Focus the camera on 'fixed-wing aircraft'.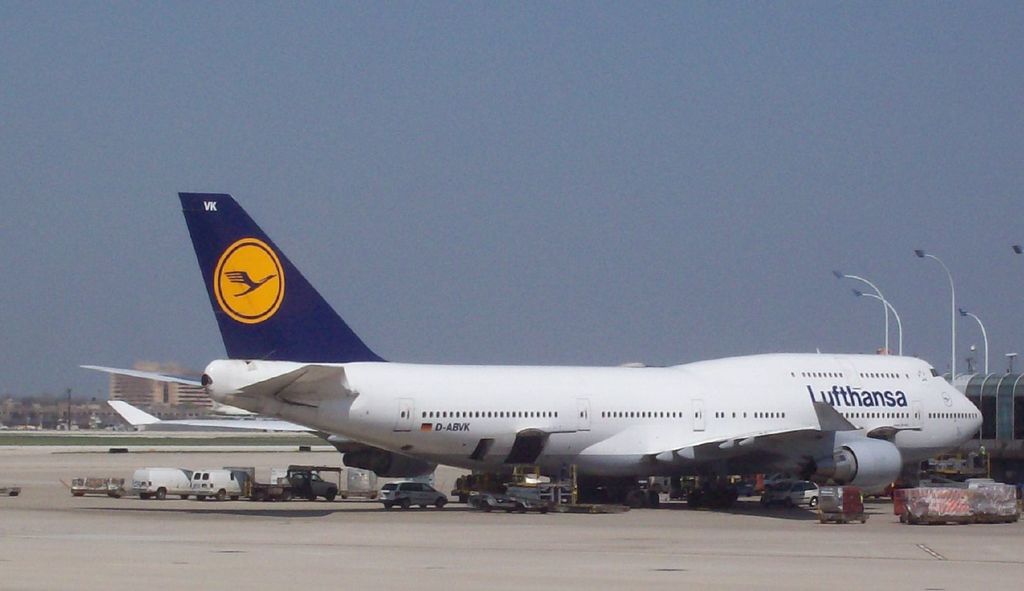
Focus region: {"left": 82, "top": 194, "right": 987, "bottom": 510}.
